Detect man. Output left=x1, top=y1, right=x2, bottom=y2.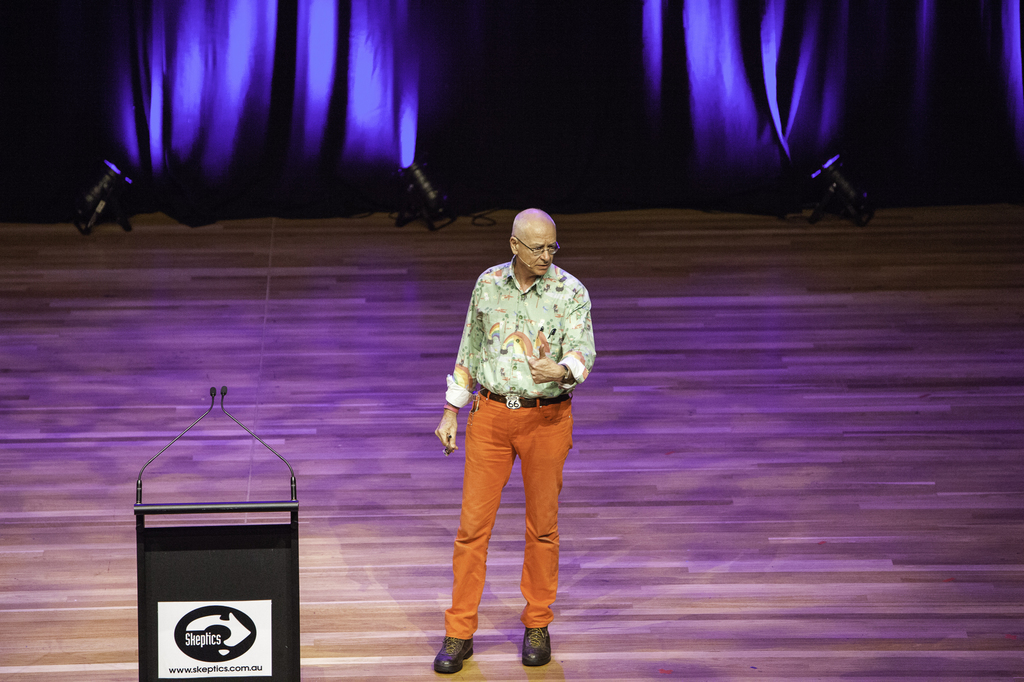
left=415, top=225, right=596, bottom=635.
